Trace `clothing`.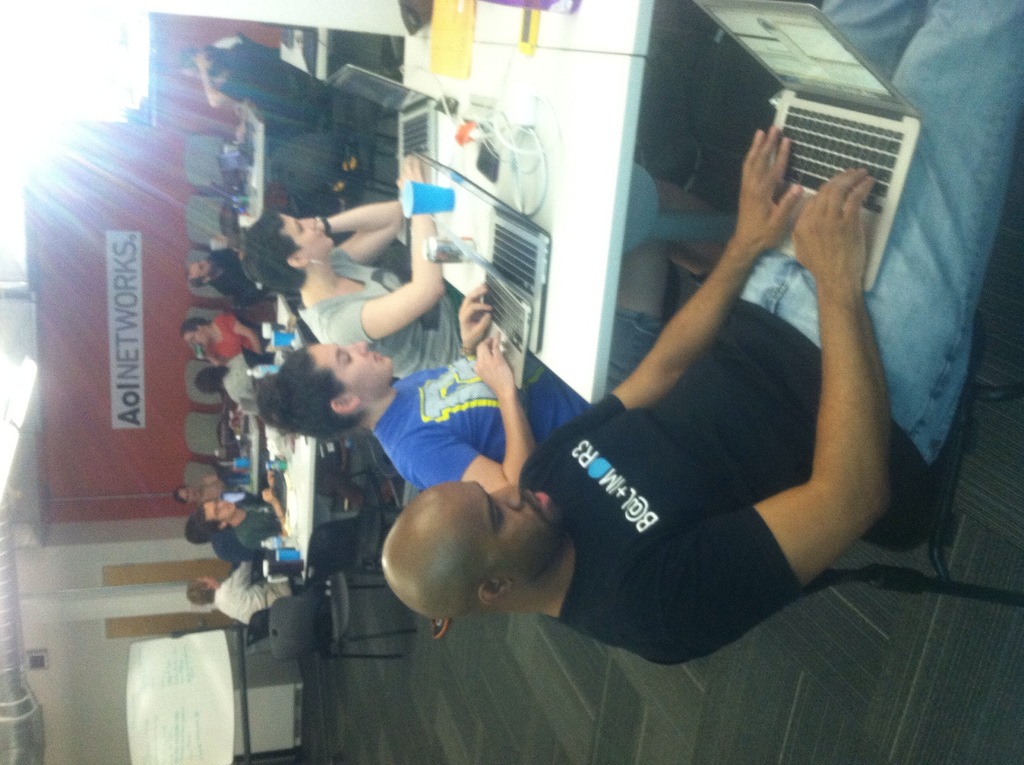
Traced to BBox(374, 312, 662, 493).
